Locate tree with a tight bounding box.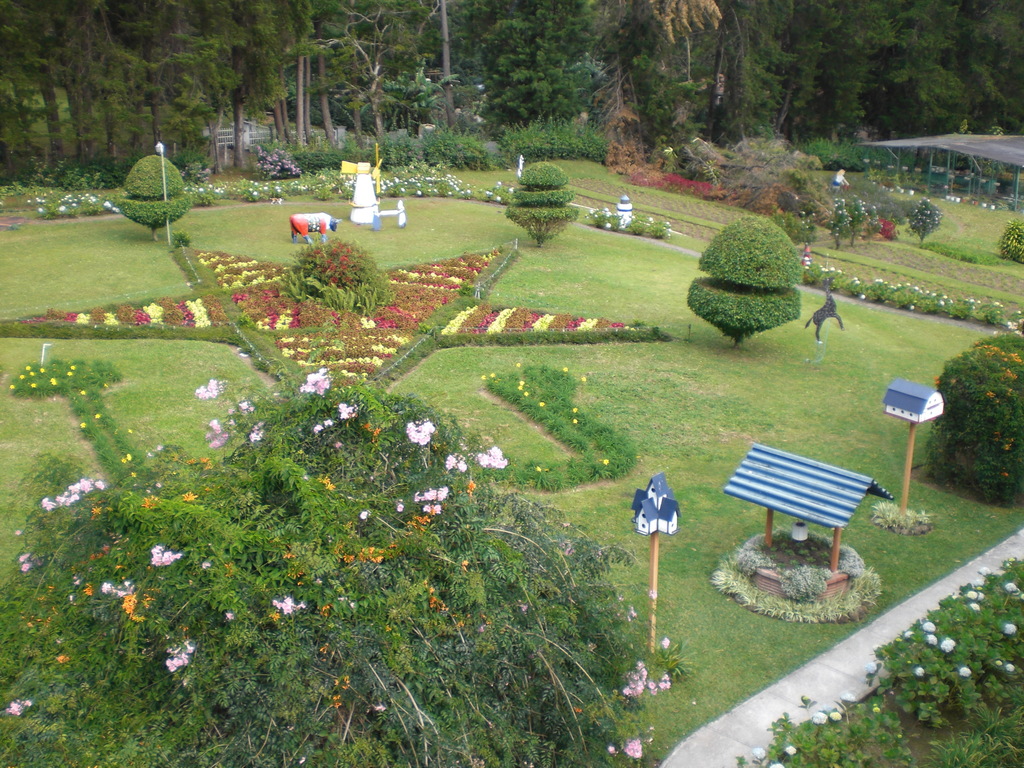
pyautogui.locateOnScreen(504, 156, 582, 254).
